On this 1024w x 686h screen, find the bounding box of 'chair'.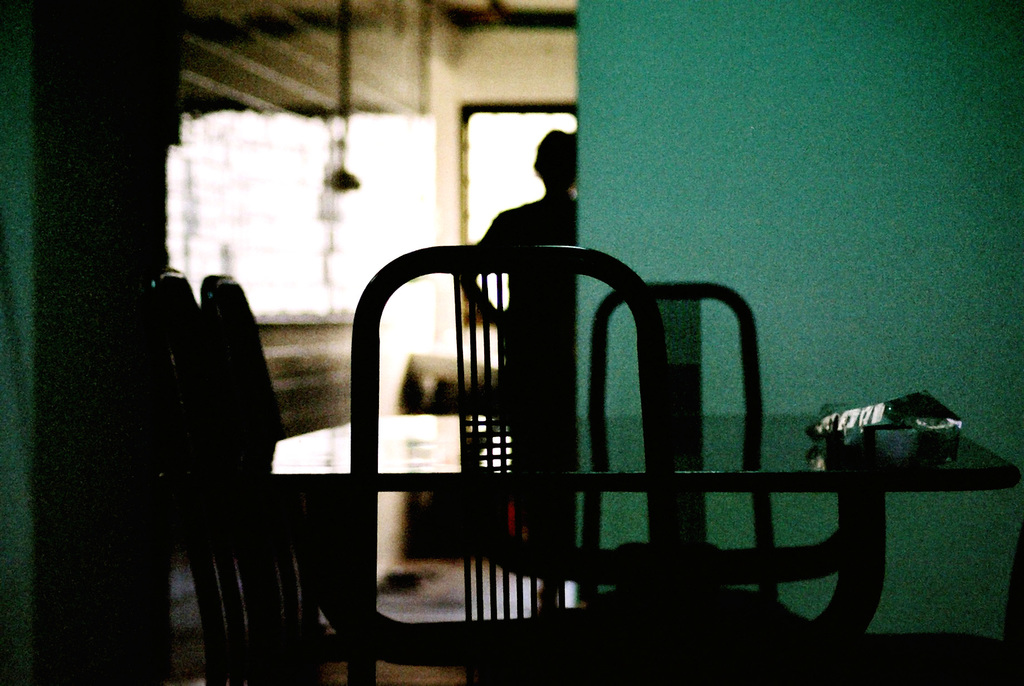
Bounding box: Rect(165, 264, 262, 685).
